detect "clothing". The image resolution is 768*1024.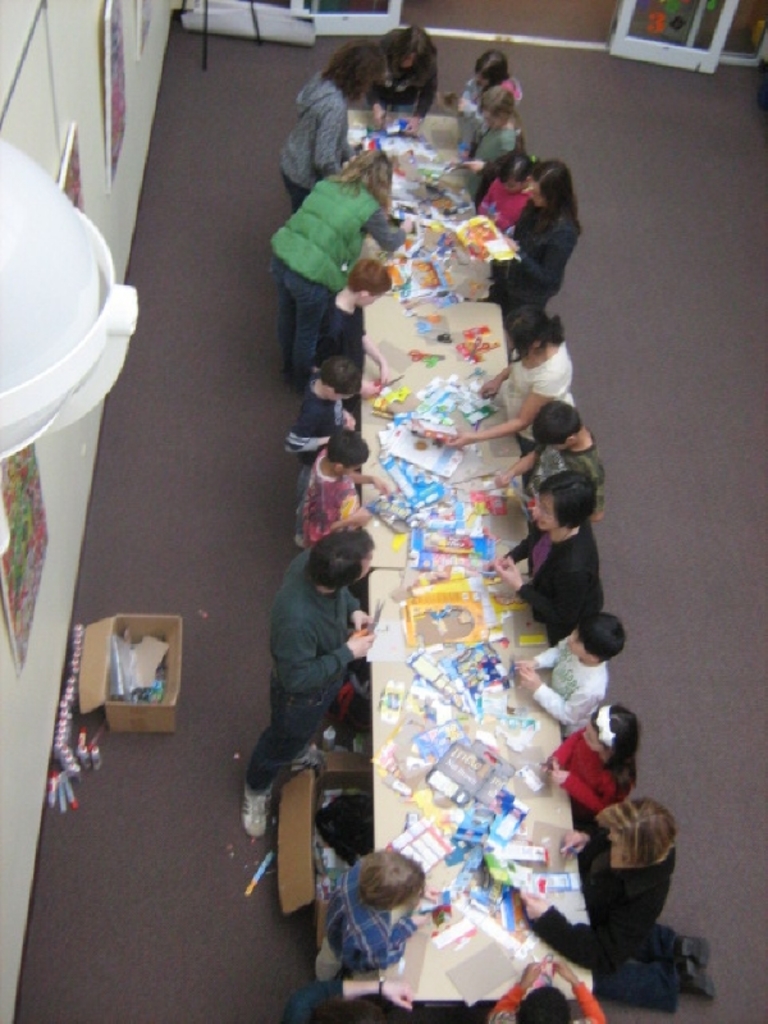
box(511, 512, 609, 625).
